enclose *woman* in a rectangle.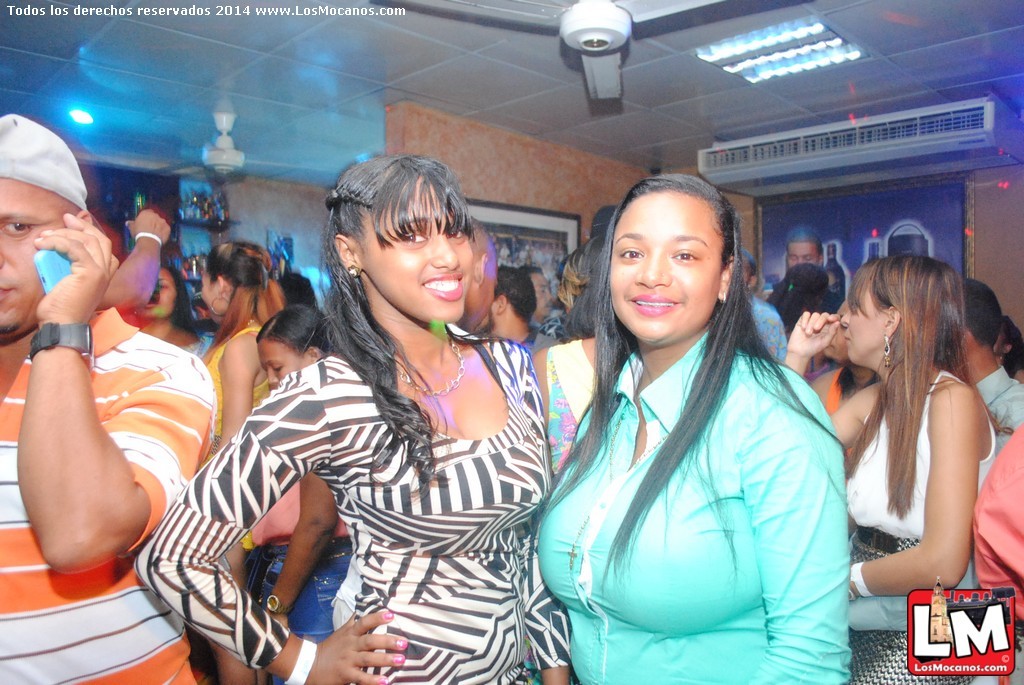
780:260:993:684.
